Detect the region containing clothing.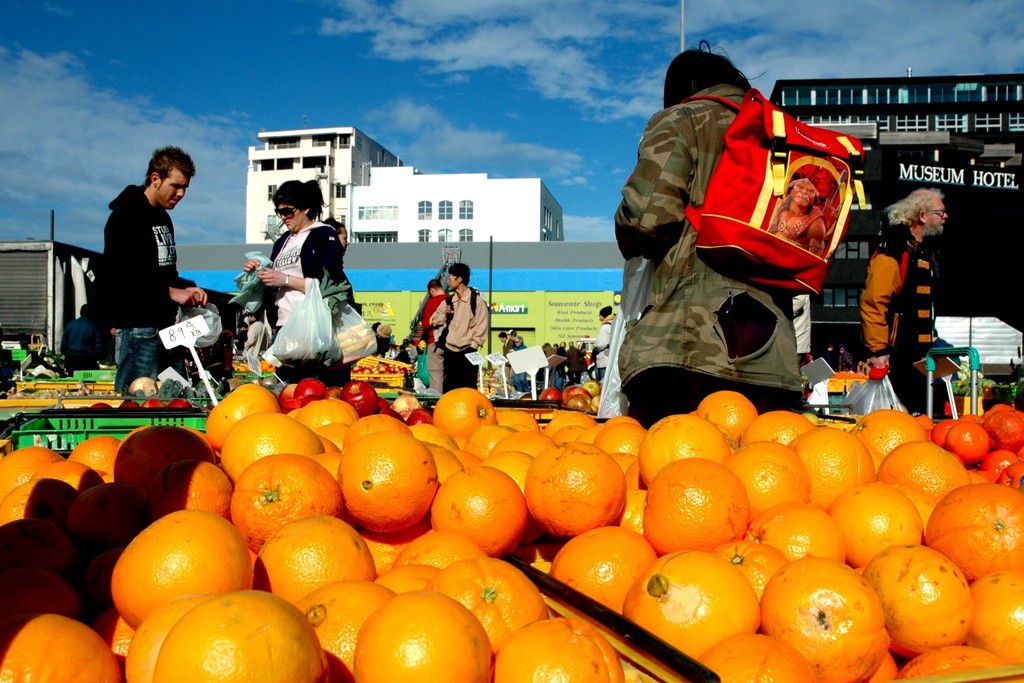
box(590, 313, 614, 377).
